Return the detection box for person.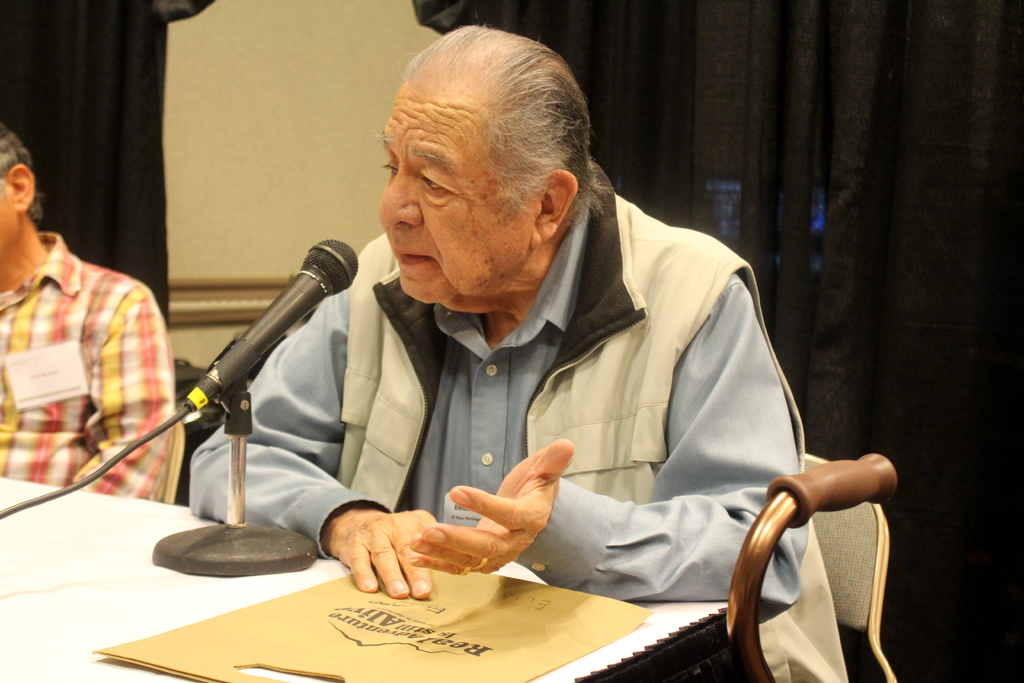
x1=181 y1=19 x2=850 y2=682.
